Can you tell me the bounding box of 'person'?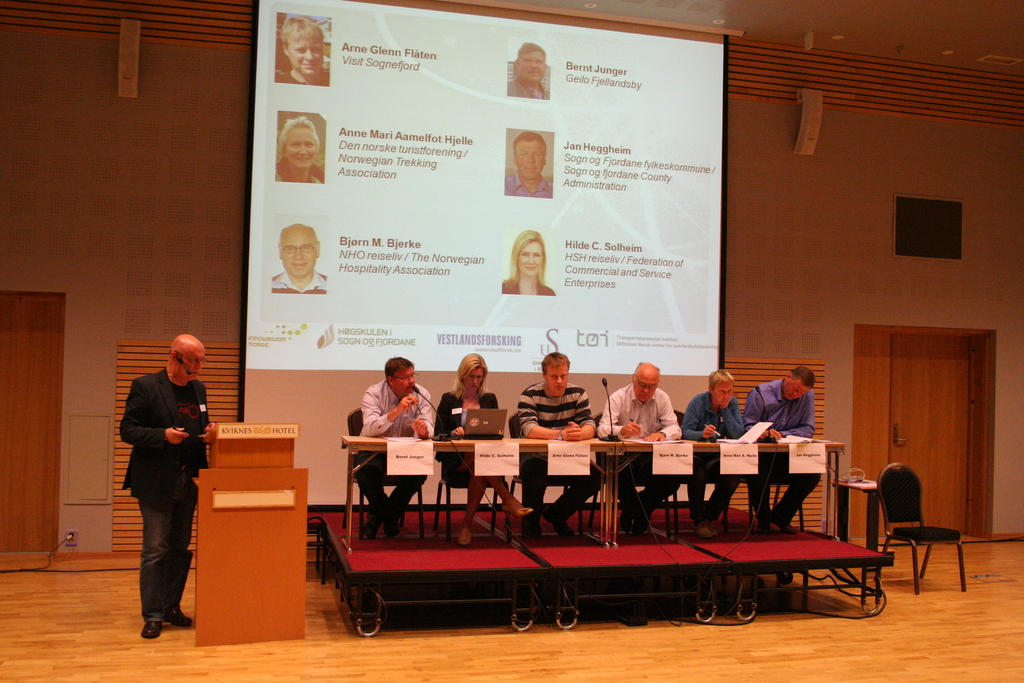
(347,360,444,536).
